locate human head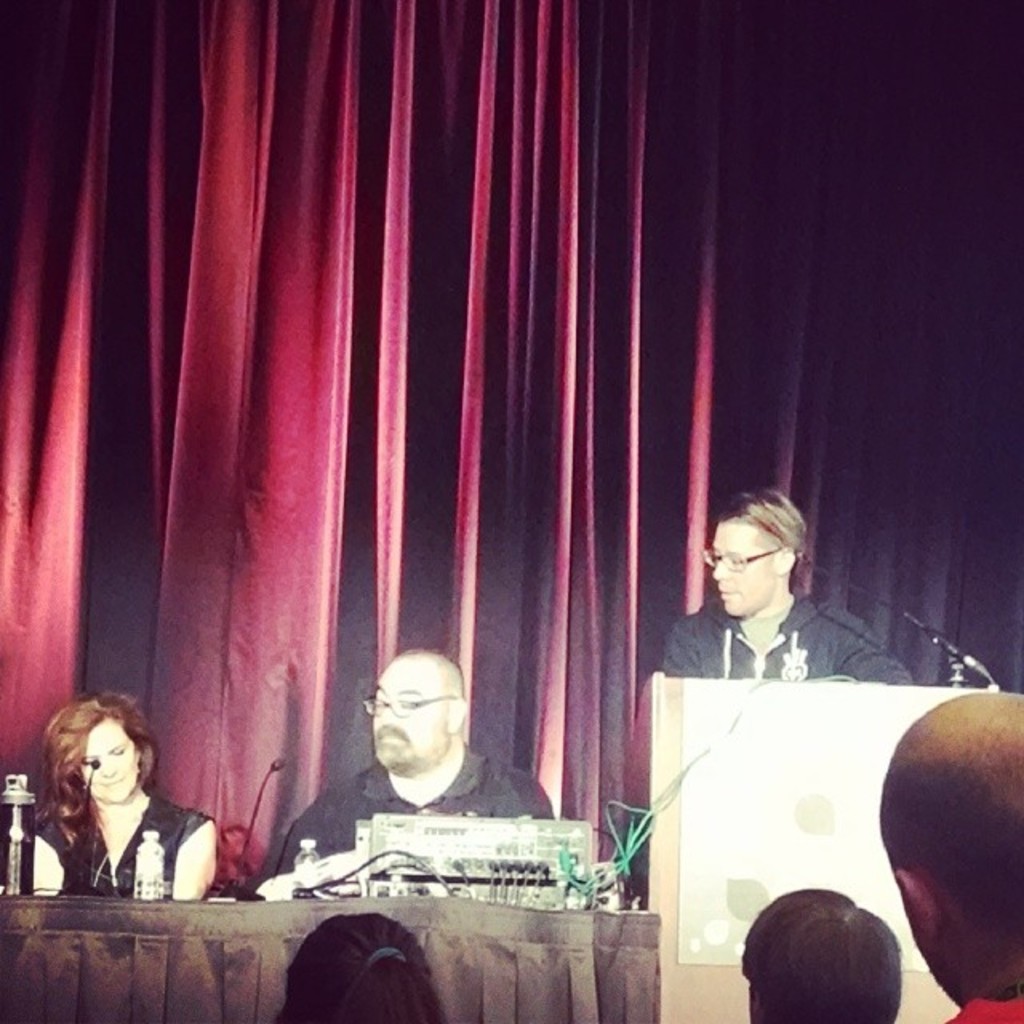
(283, 912, 454, 1022)
